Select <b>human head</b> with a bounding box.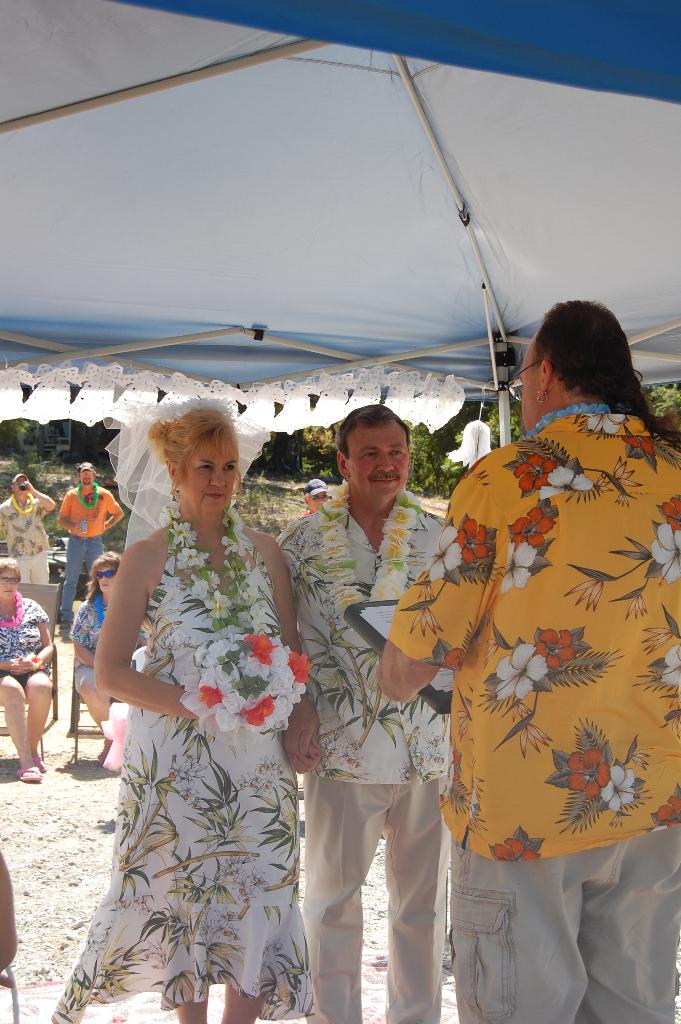
Rect(168, 419, 236, 515).
